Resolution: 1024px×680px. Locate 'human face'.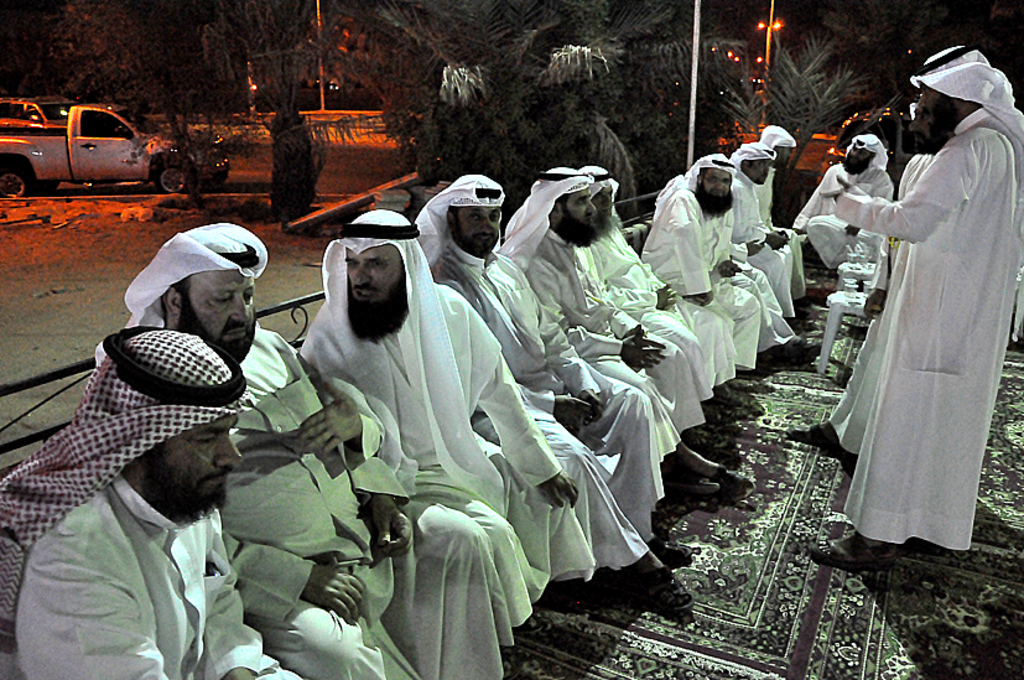
<box>591,190,612,214</box>.
